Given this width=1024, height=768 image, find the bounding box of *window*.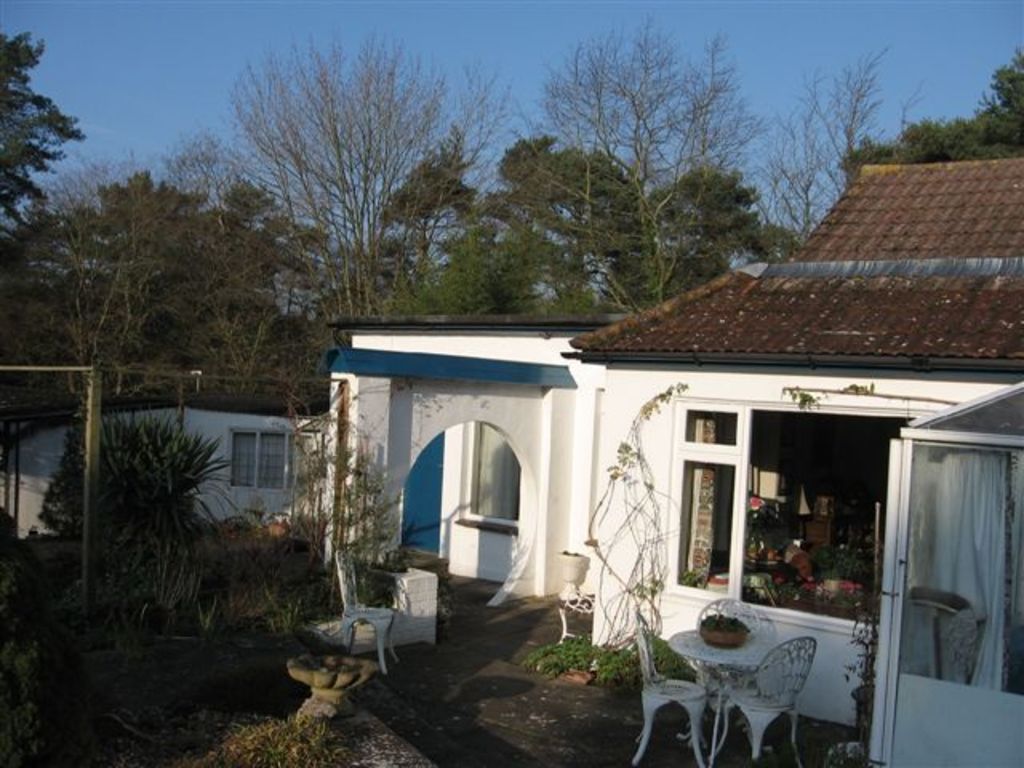
box(675, 406, 738, 448).
